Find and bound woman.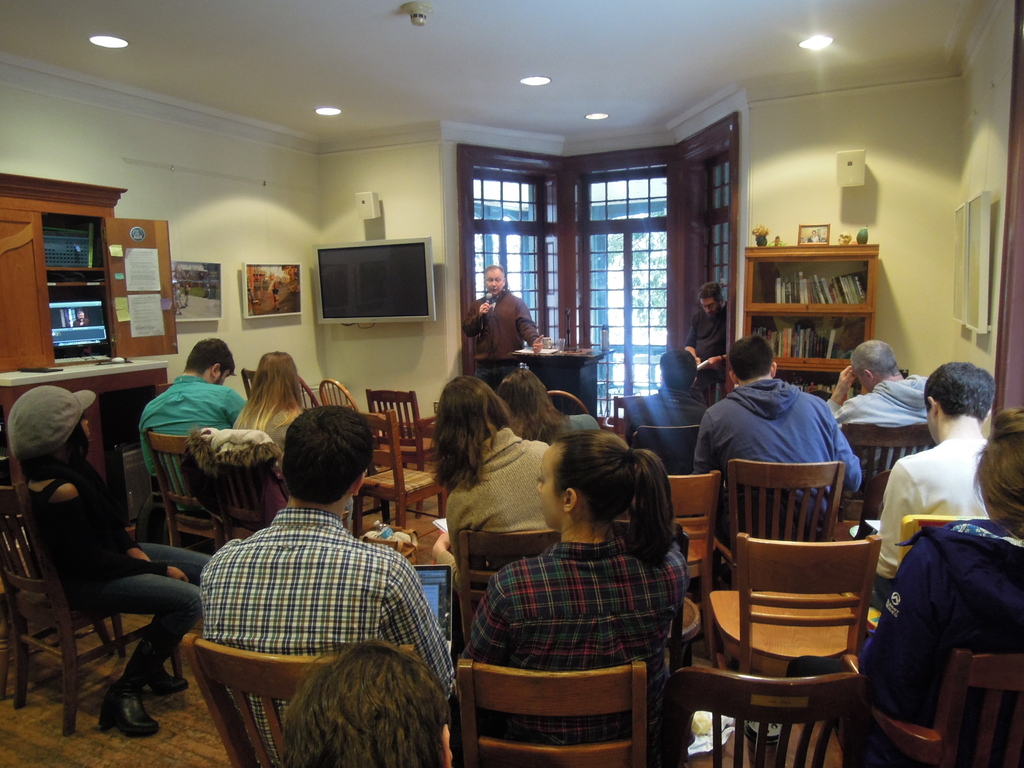
Bound: box=[227, 348, 307, 472].
